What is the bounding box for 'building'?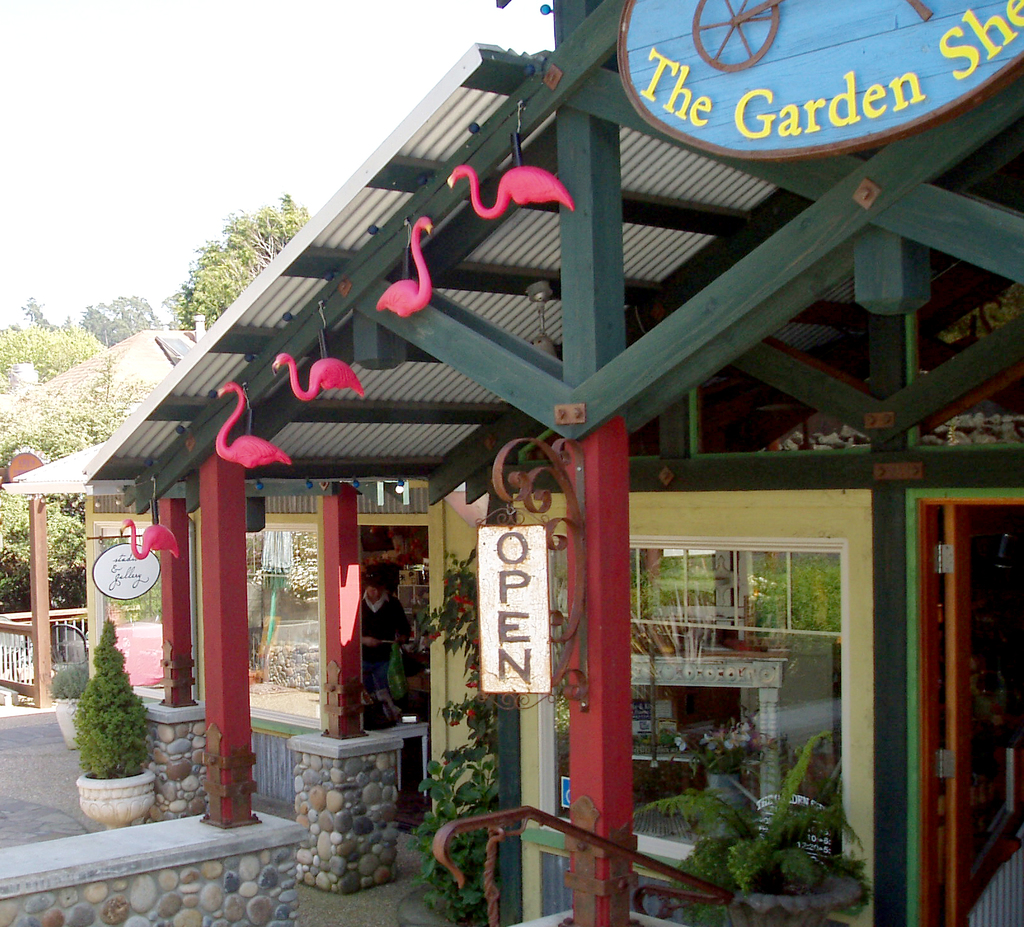
(left=3, top=0, right=1023, bottom=926).
